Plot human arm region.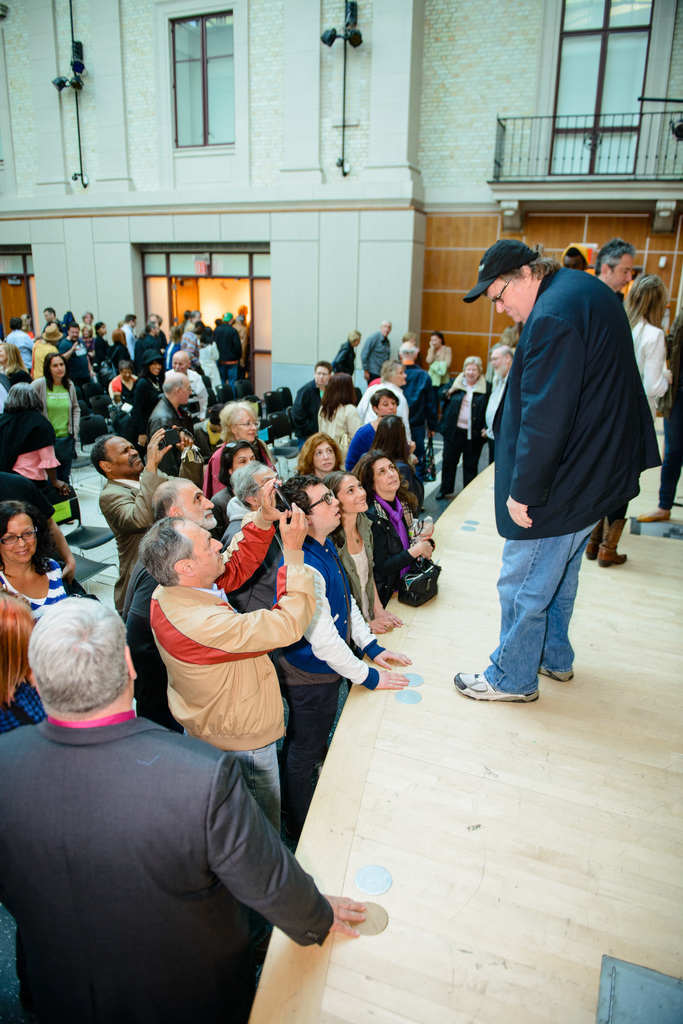
Plotted at (x1=99, y1=428, x2=179, y2=536).
